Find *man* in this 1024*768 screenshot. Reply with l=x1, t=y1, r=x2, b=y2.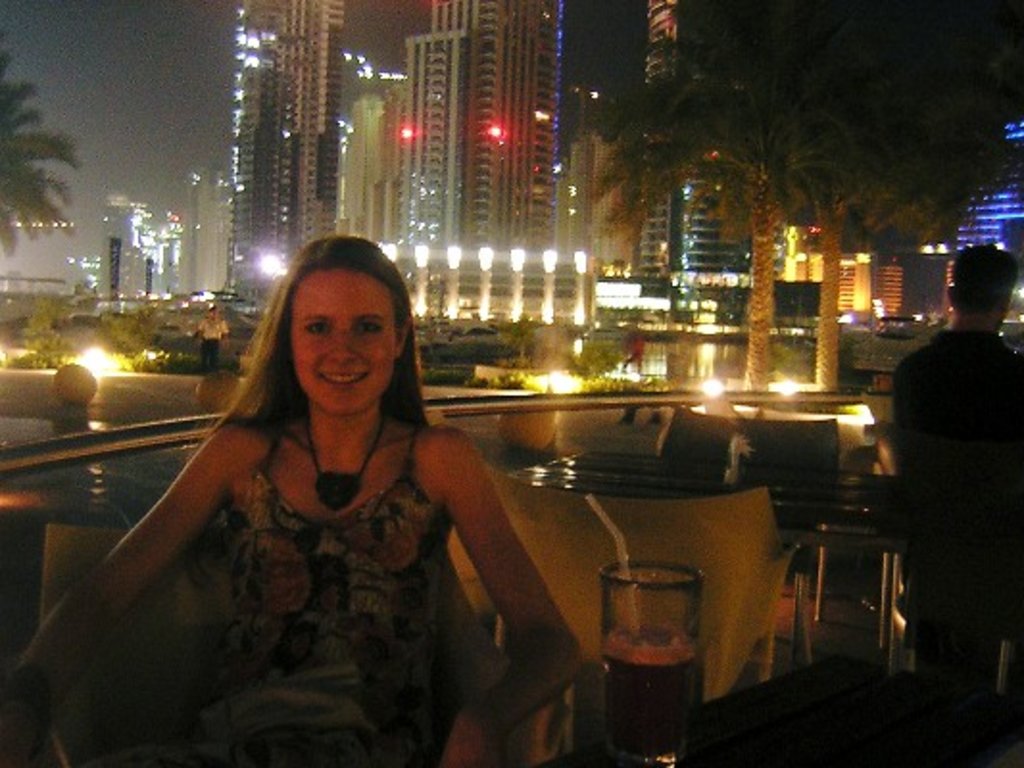
l=880, t=275, r=1023, b=672.
